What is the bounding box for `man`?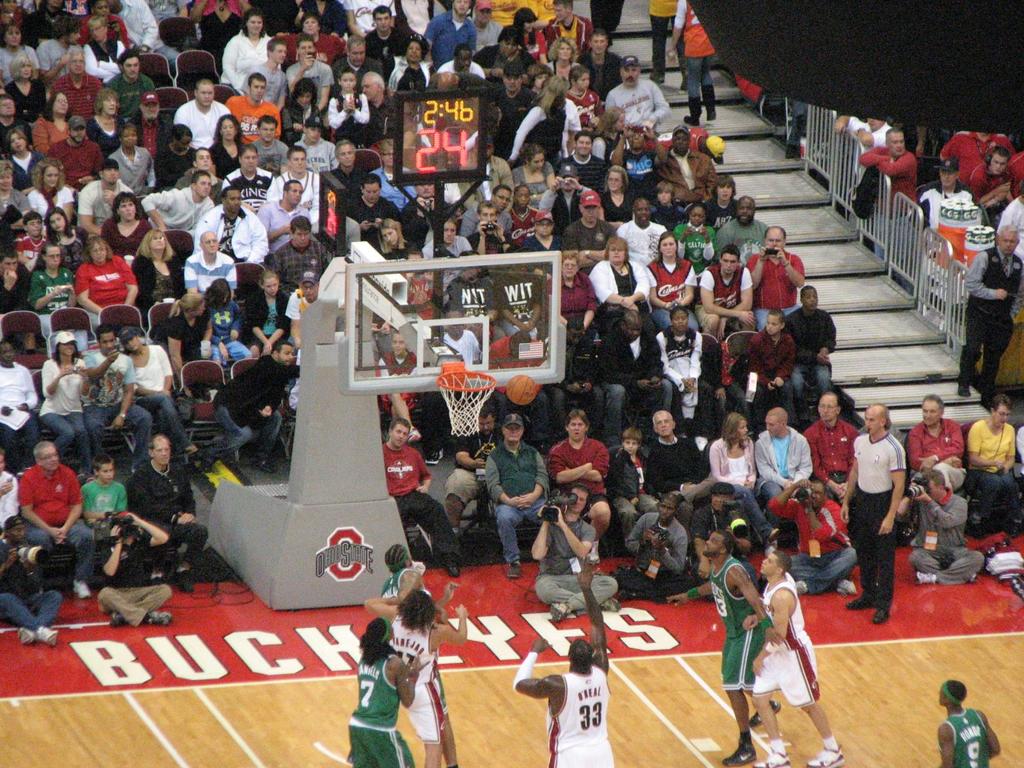
(893,467,984,585).
